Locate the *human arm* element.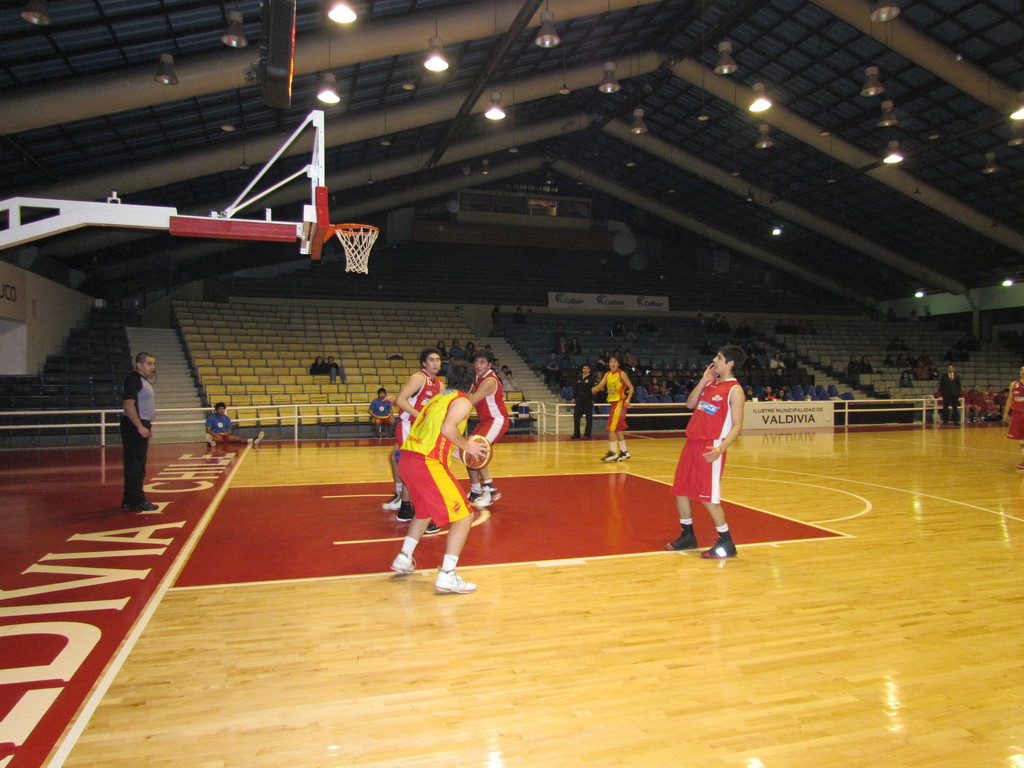
Element bbox: bbox(1002, 381, 1020, 423).
